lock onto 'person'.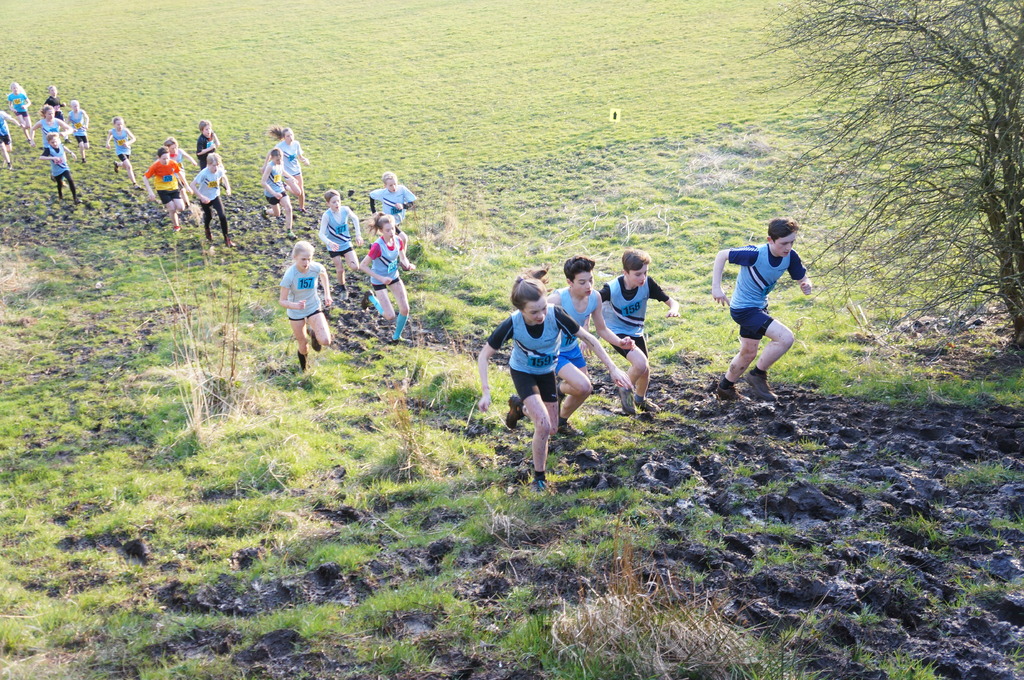
Locked: box=[358, 216, 410, 344].
